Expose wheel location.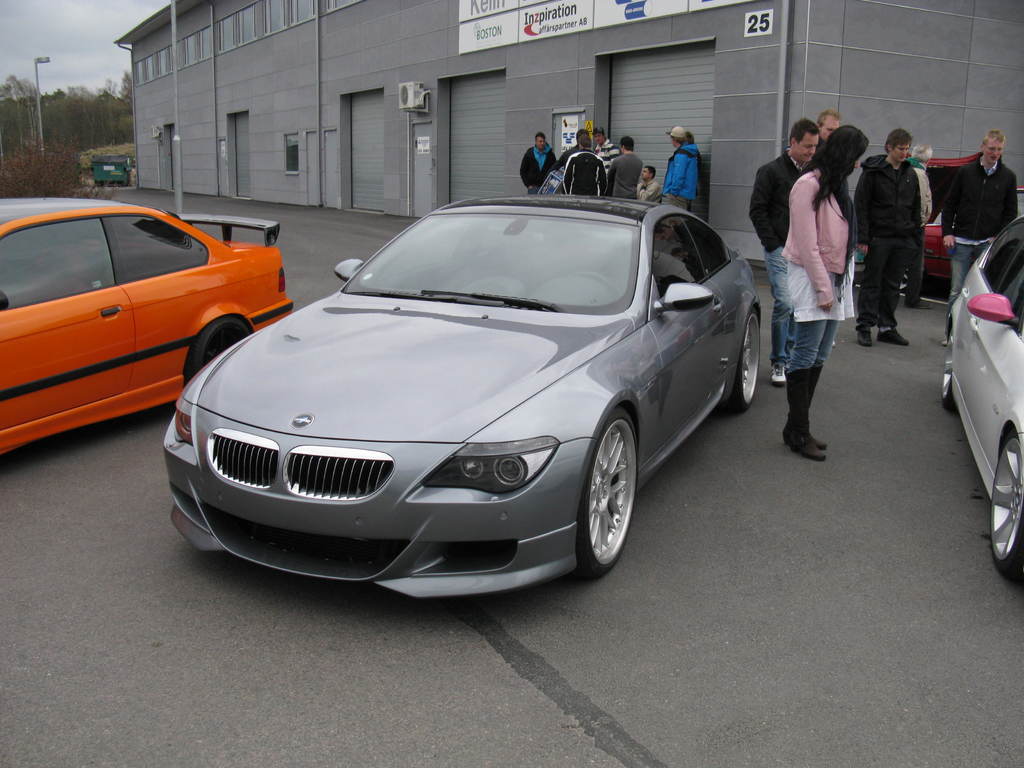
Exposed at x1=943, y1=328, x2=955, y2=412.
